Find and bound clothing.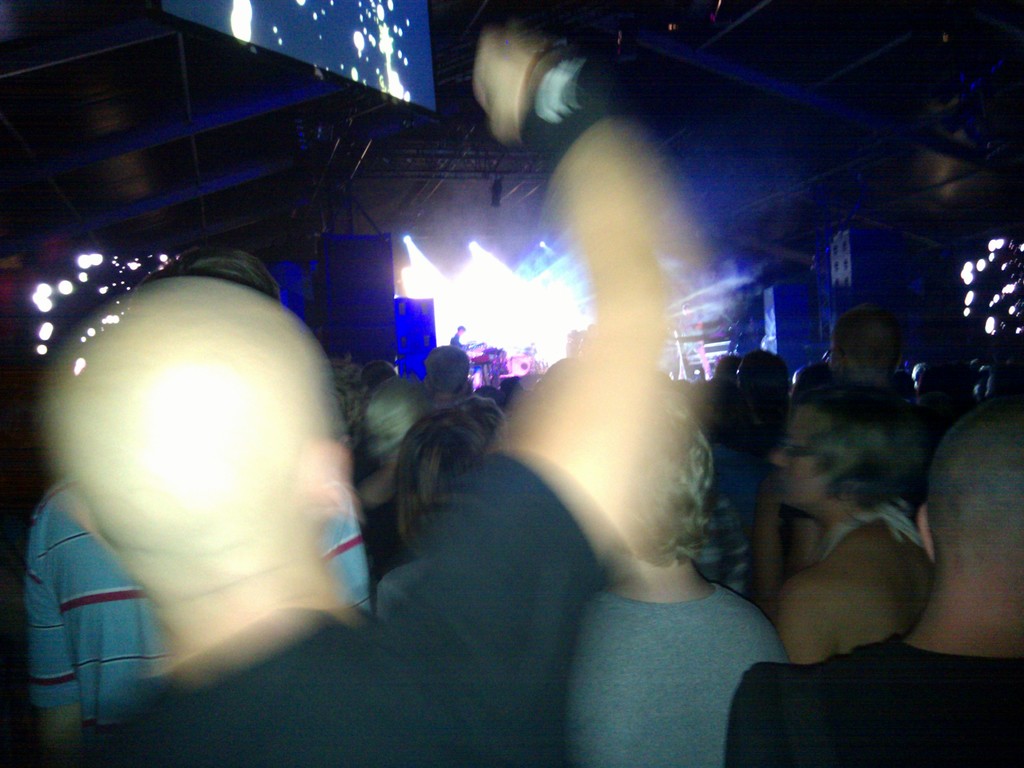
Bound: 717 622 1023 767.
